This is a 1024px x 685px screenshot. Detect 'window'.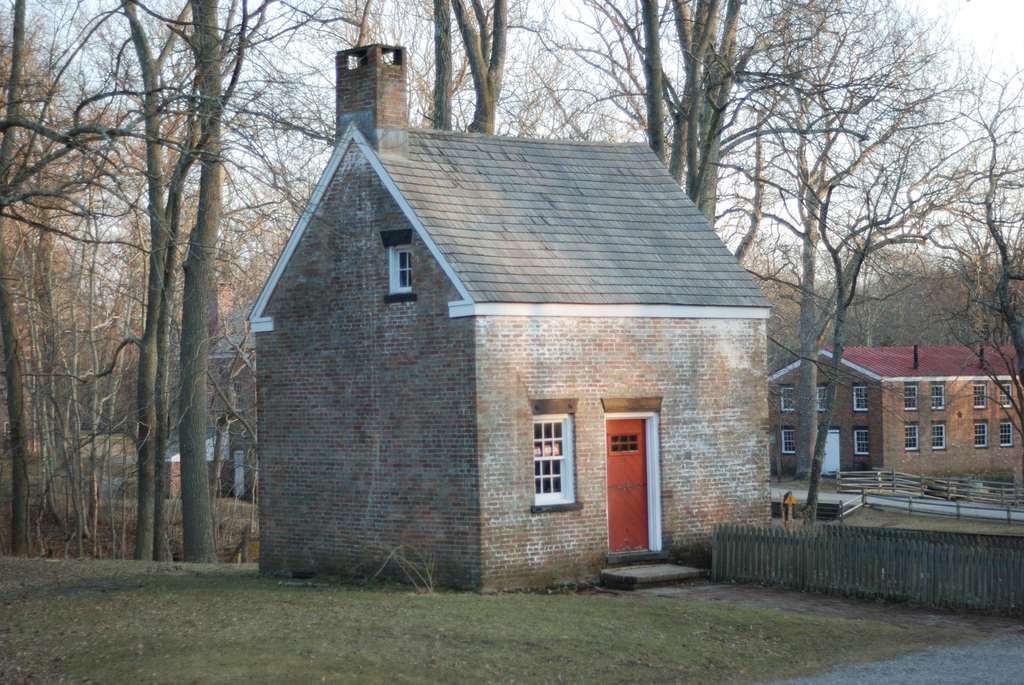
Rect(970, 384, 989, 411).
